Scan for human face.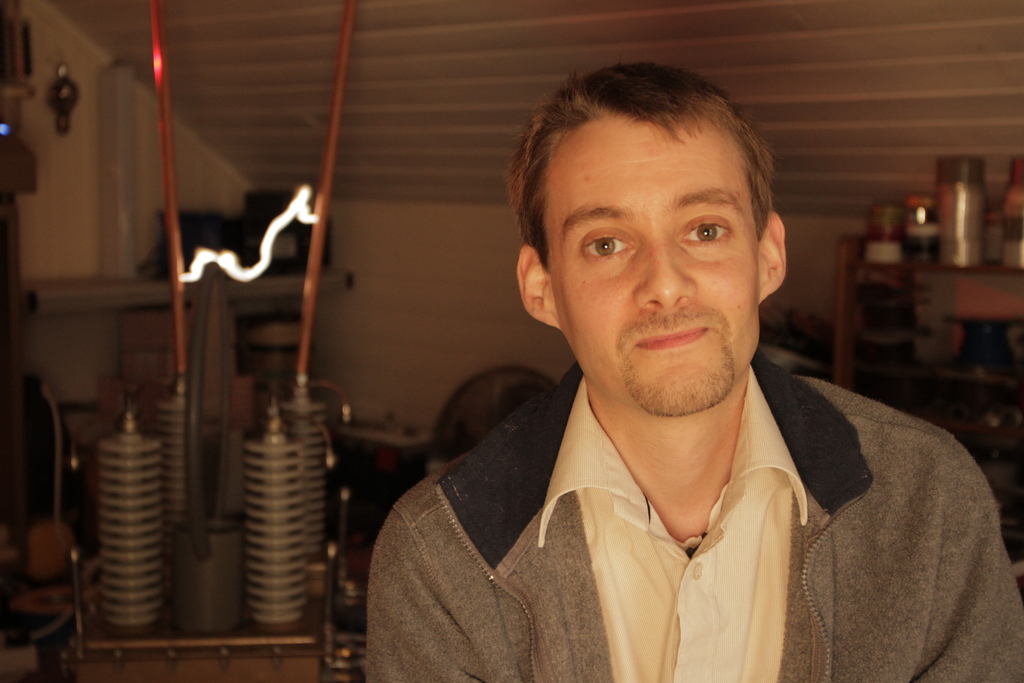
Scan result: region(544, 112, 765, 413).
